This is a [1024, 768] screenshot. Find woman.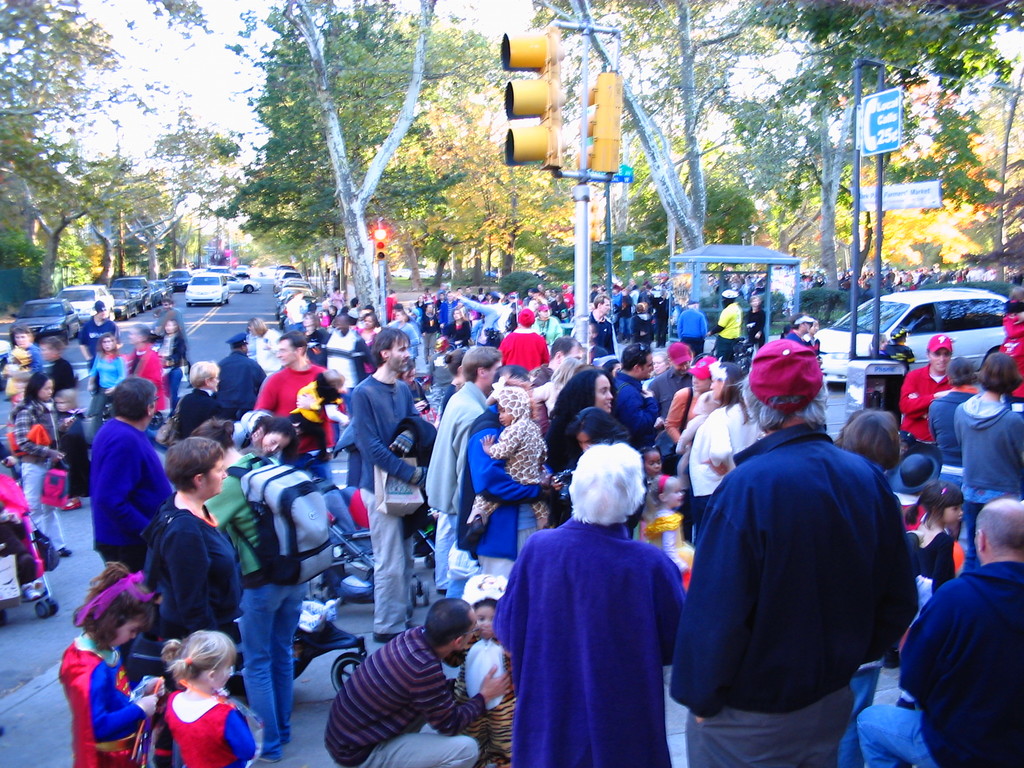
Bounding box: locate(600, 355, 622, 381).
